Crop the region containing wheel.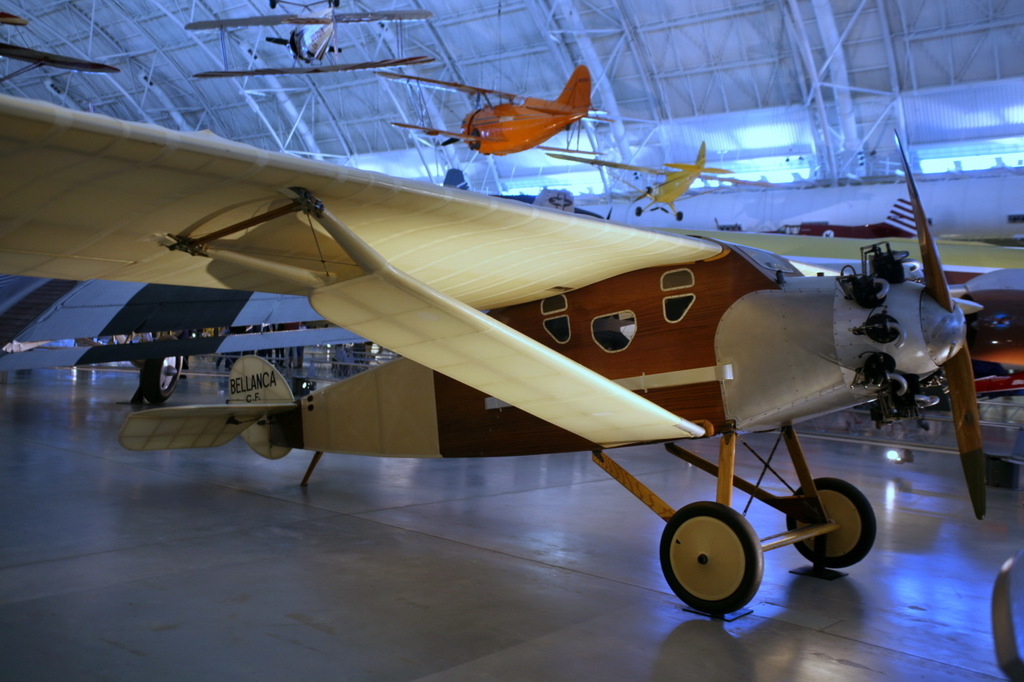
Crop region: x1=784 y1=478 x2=876 y2=568.
